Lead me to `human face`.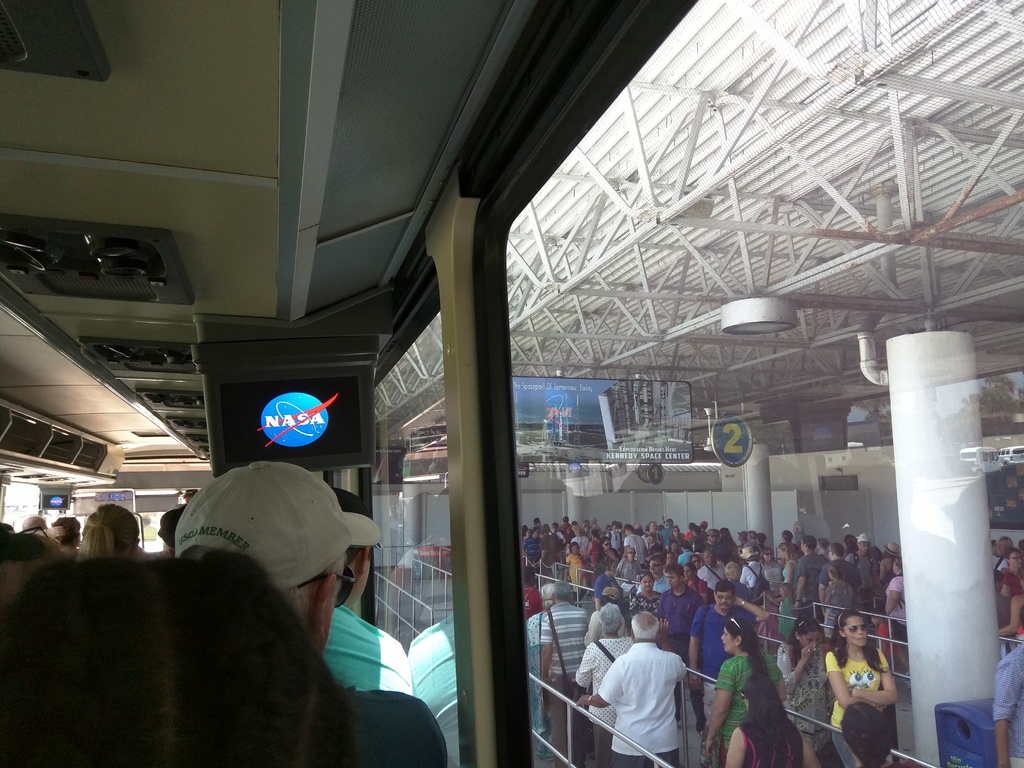
Lead to (left=603, top=540, right=611, bottom=549).
